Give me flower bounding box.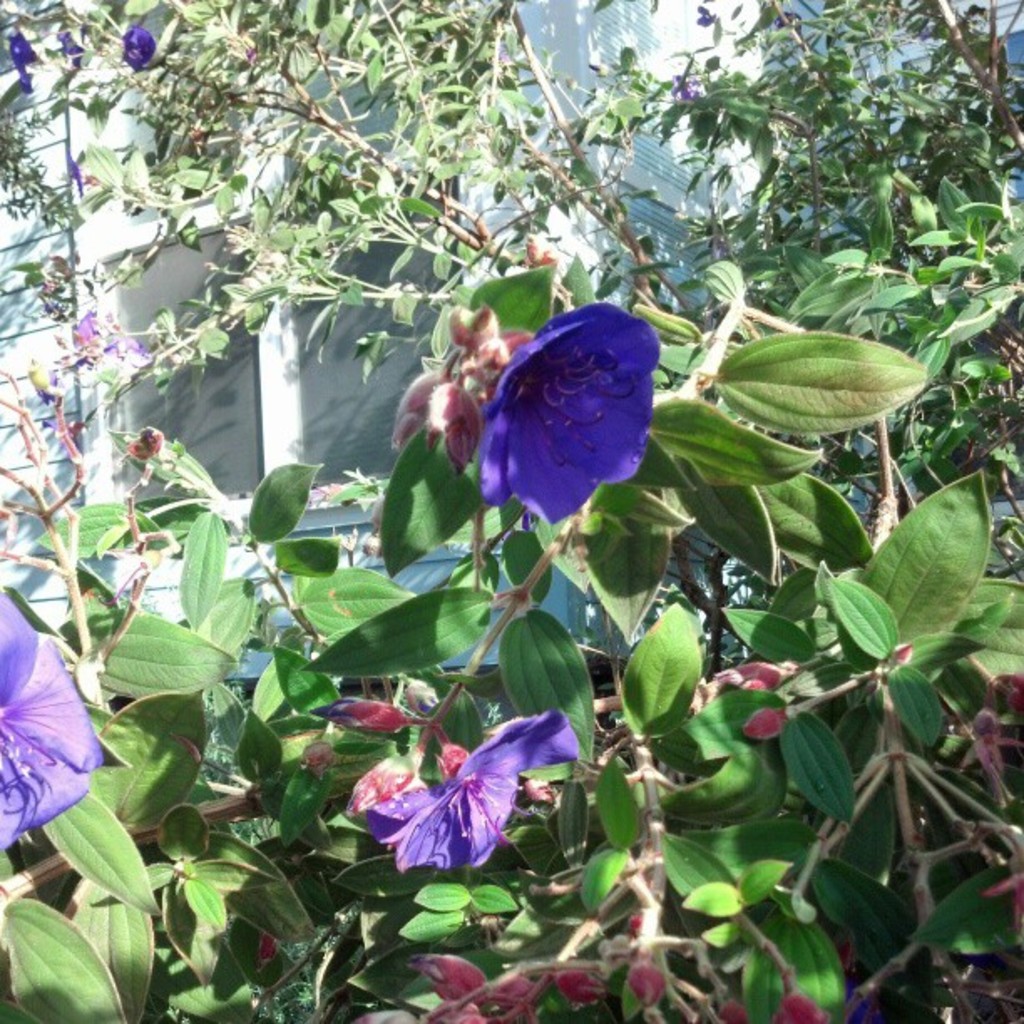
region(122, 25, 162, 69).
